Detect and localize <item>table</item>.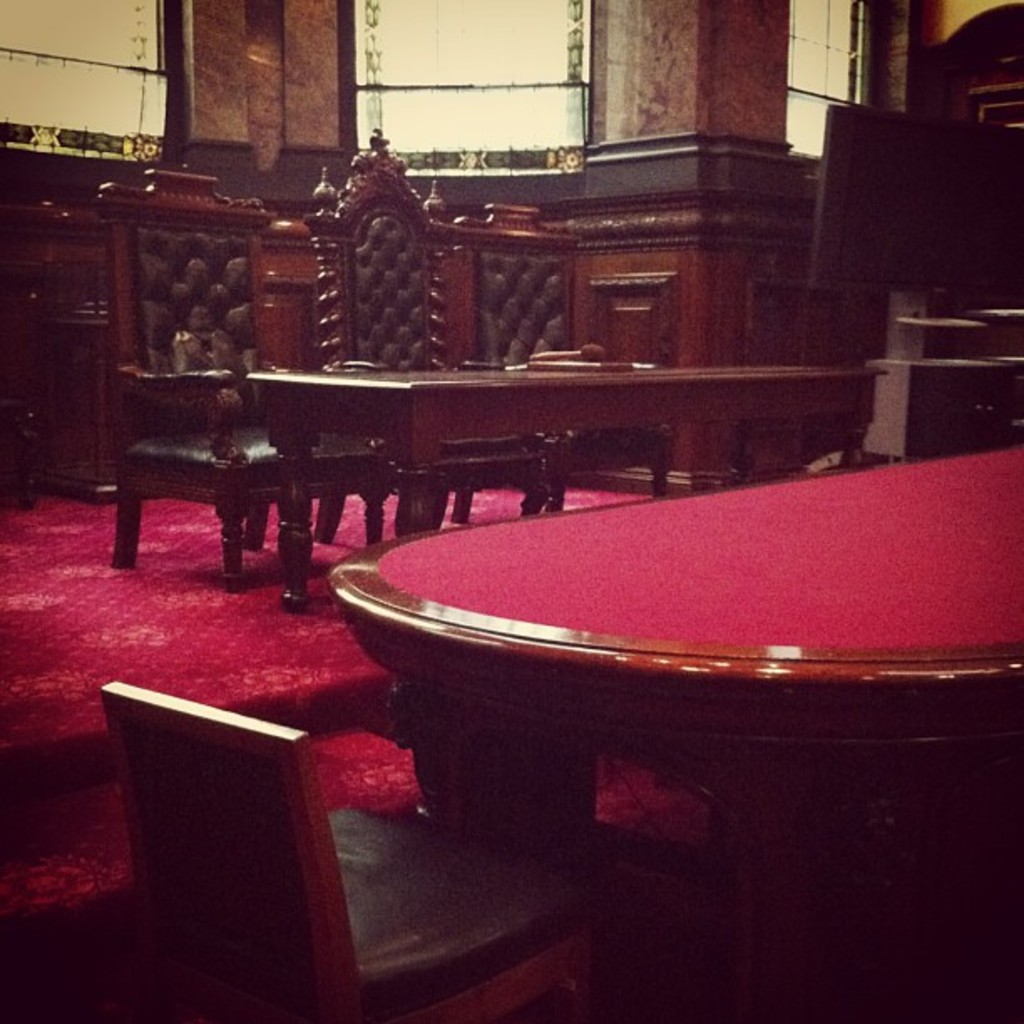
Localized at [336,427,1022,991].
